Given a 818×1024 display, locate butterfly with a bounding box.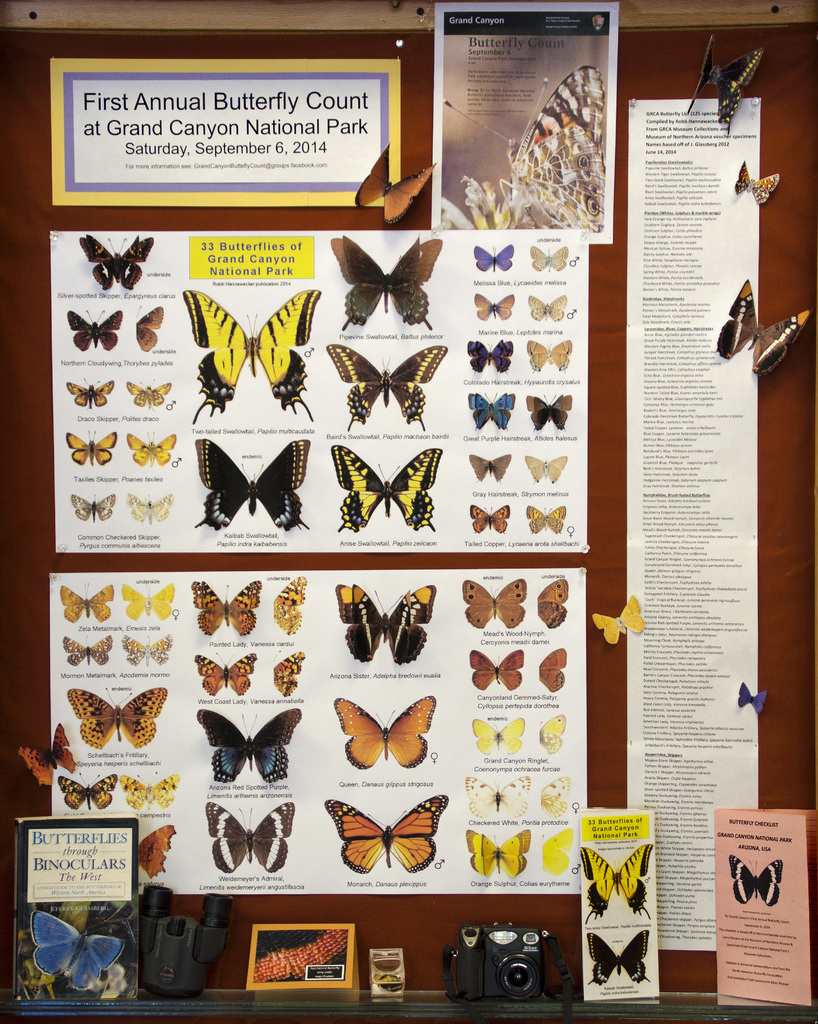
Located: 736 684 767 715.
